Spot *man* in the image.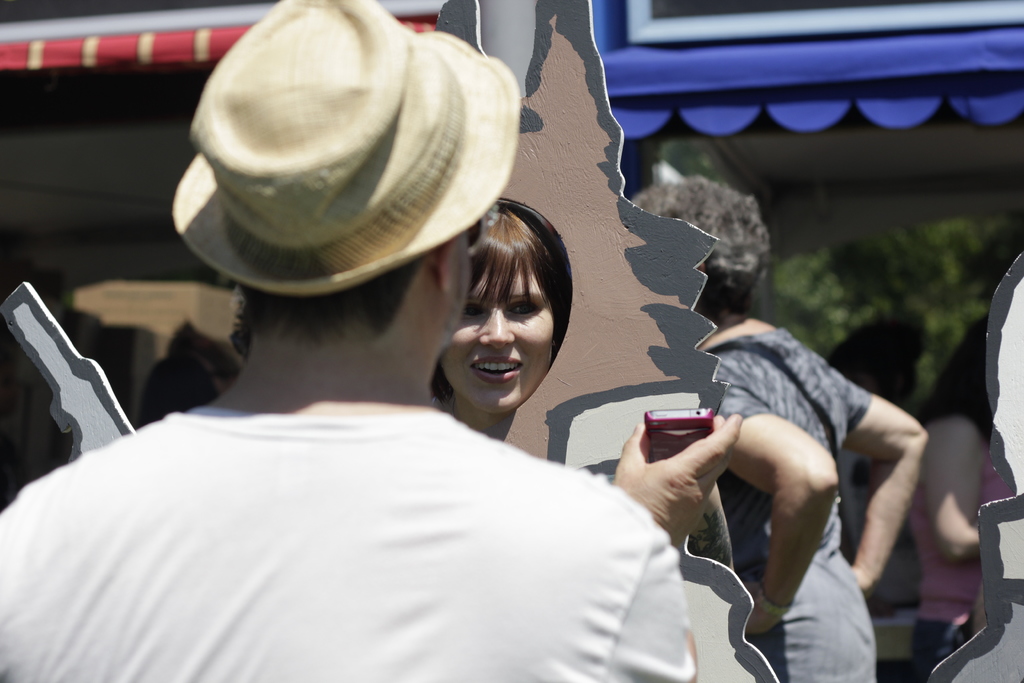
*man* found at [x1=0, y1=0, x2=740, y2=682].
